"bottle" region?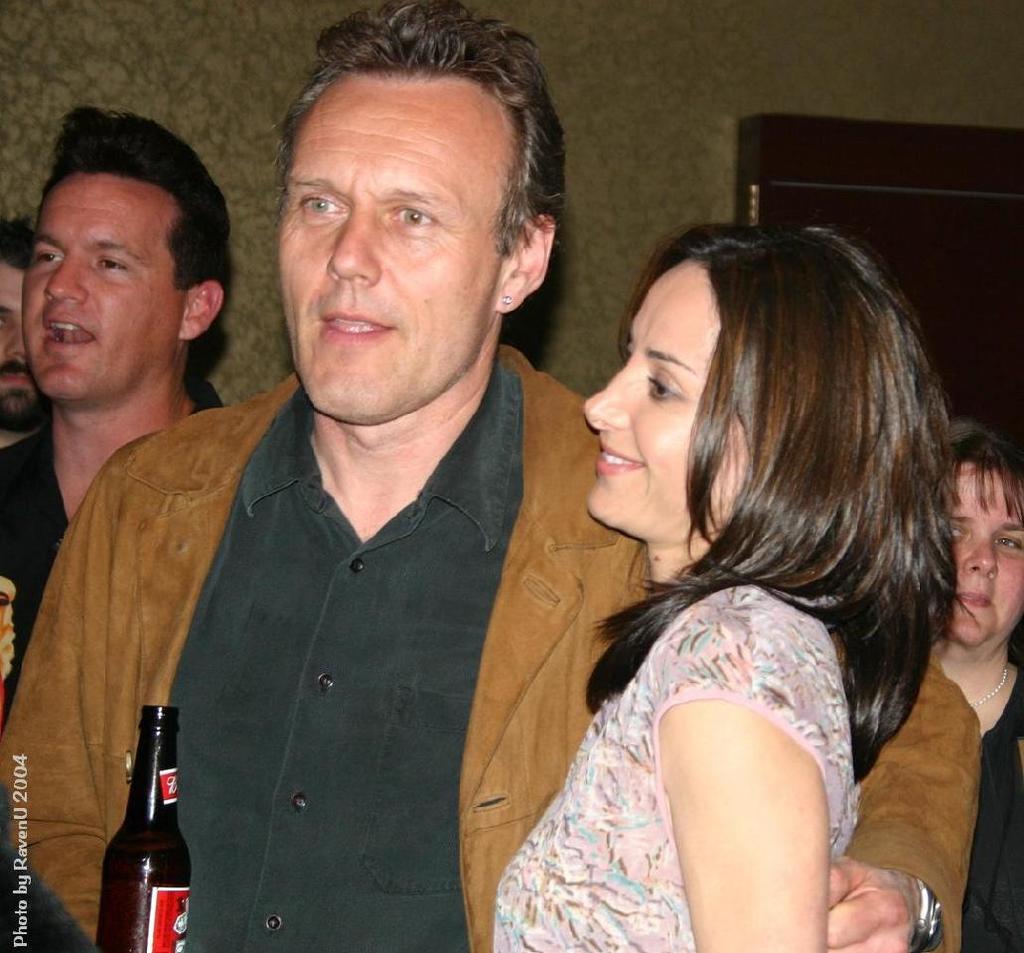
pyautogui.locateOnScreen(86, 783, 174, 938)
